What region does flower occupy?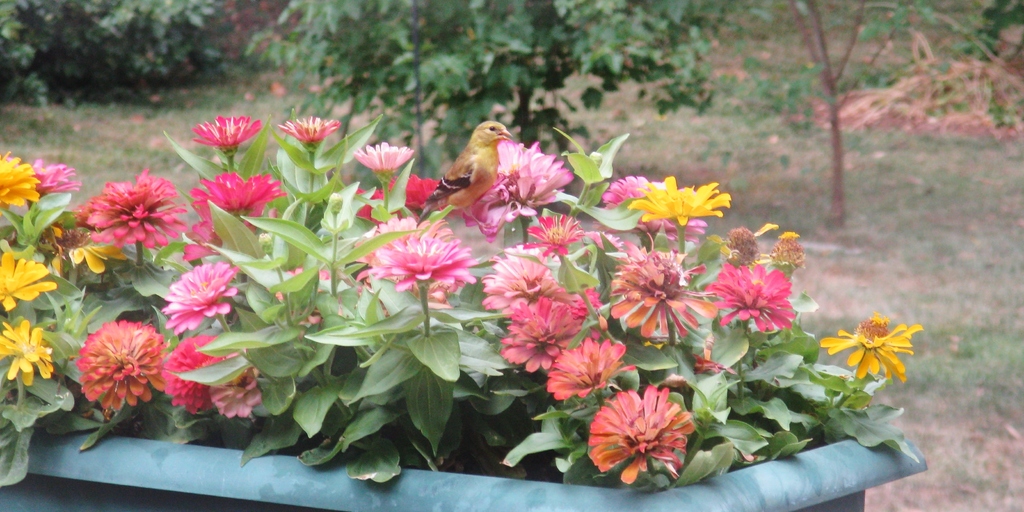
rect(206, 356, 261, 415).
